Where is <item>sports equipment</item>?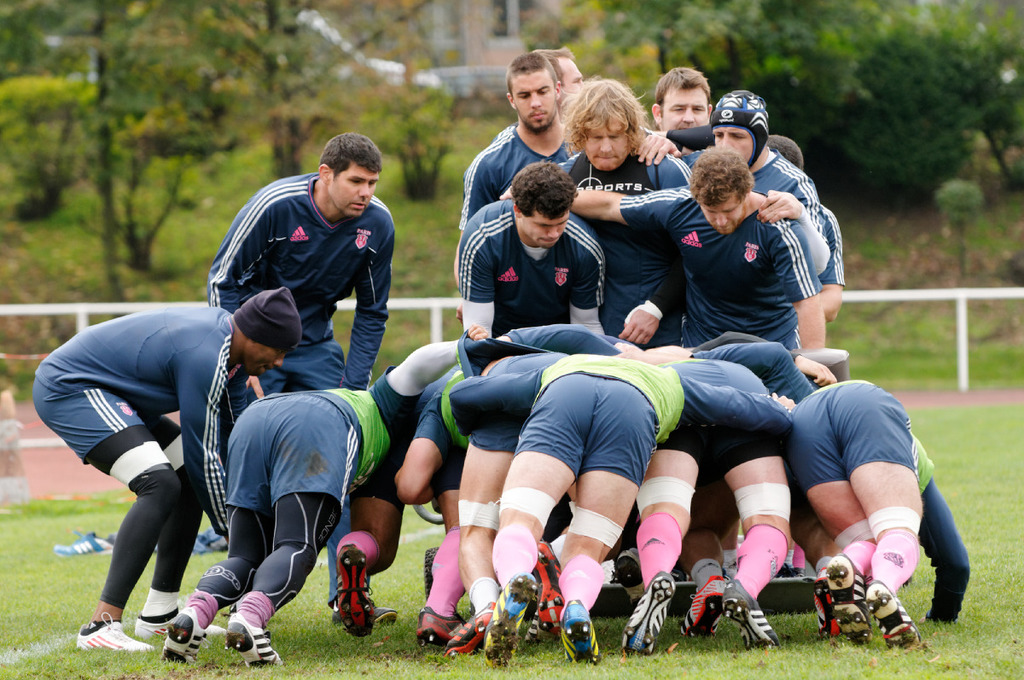
(826,554,874,649).
